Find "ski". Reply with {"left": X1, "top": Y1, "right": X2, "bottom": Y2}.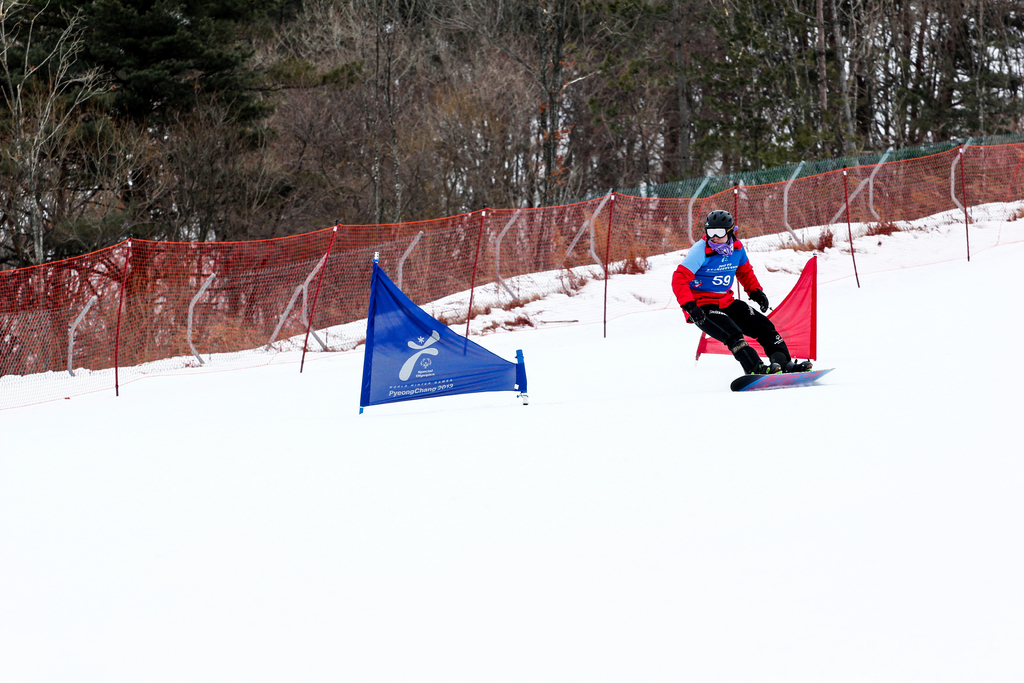
{"left": 689, "top": 334, "right": 836, "bottom": 395}.
